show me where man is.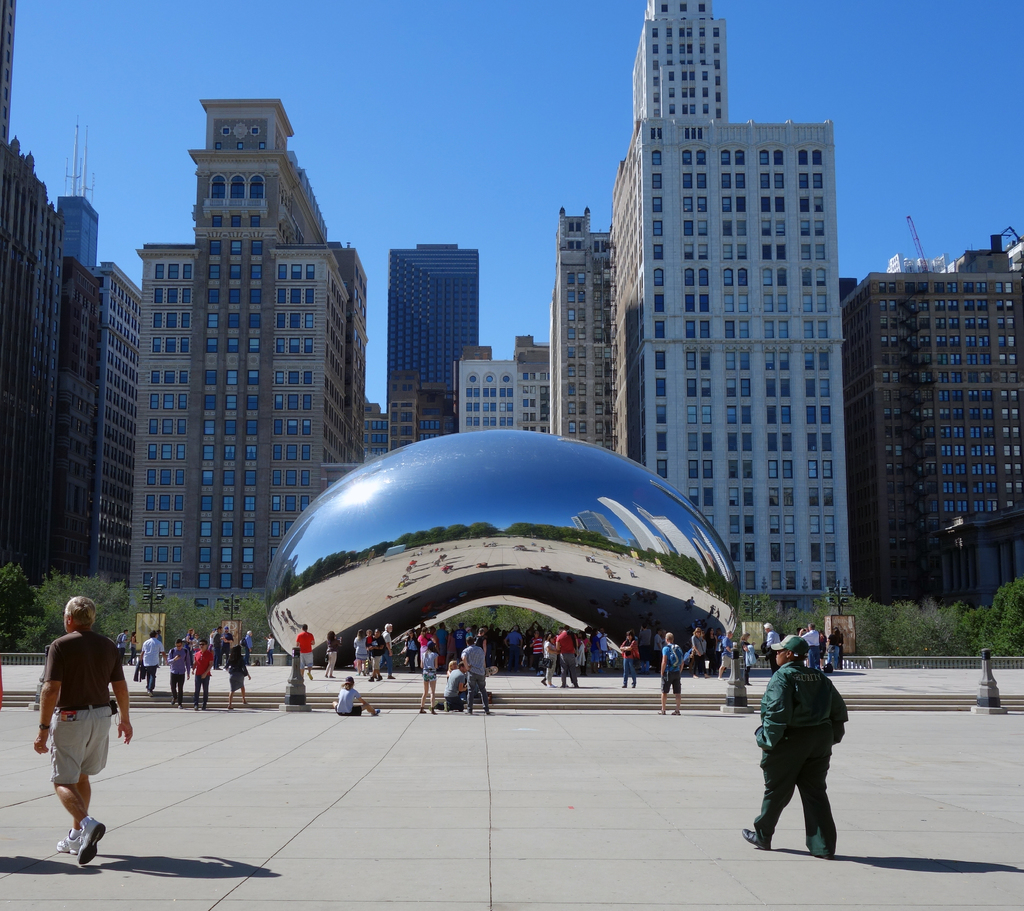
man is at x1=463 y1=634 x2=496 y2=718.
